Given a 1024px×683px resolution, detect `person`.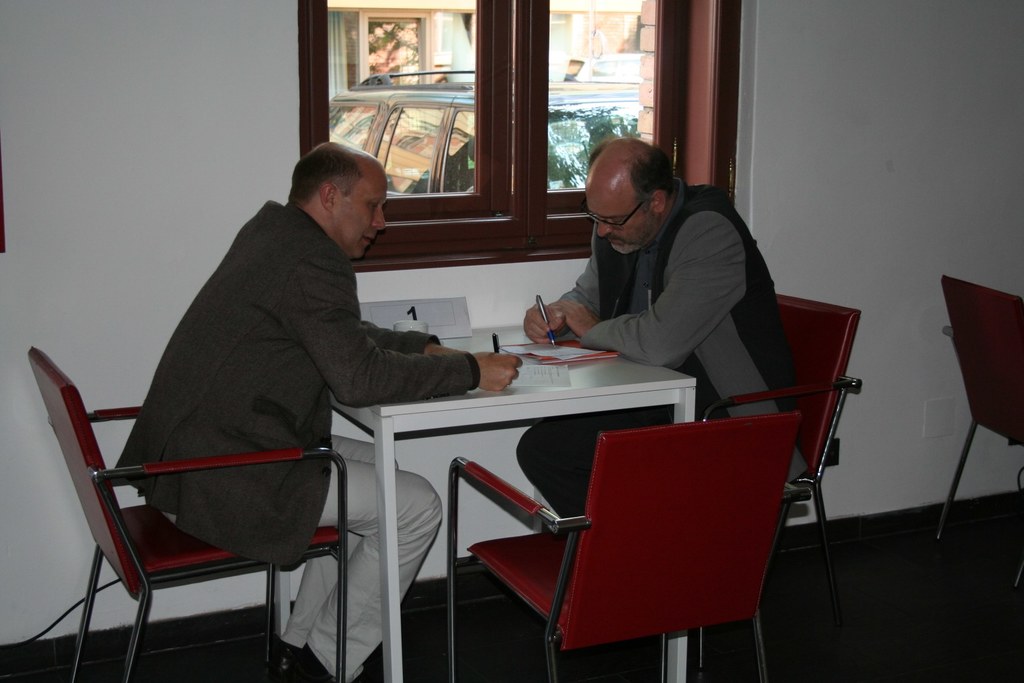
x1=504 y1=117 x2=758 y2=438.
